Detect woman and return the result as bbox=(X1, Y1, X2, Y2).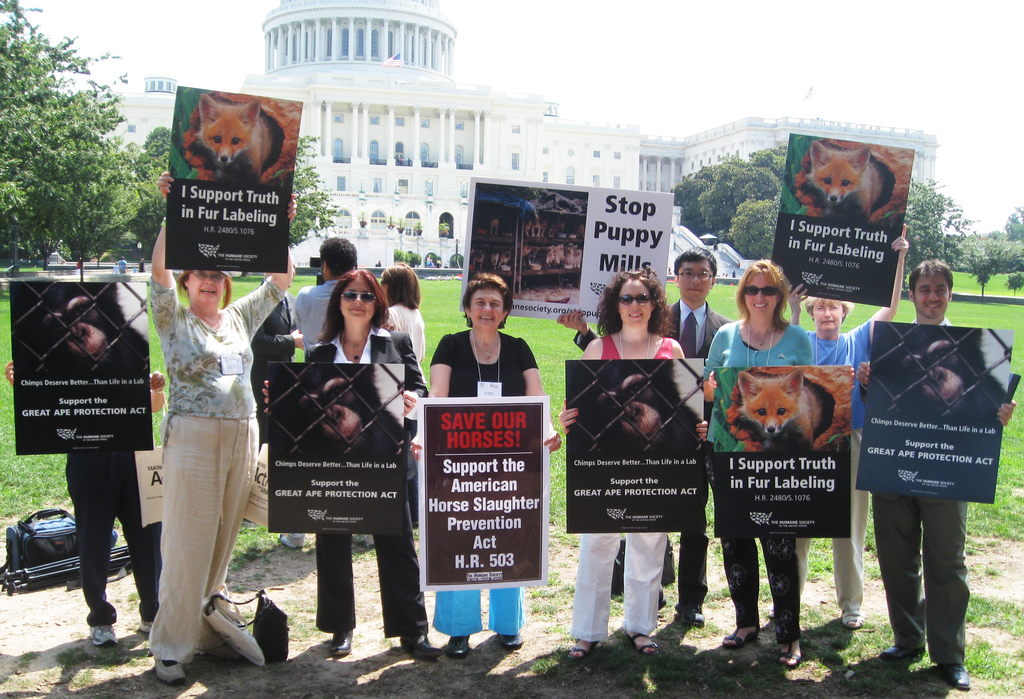
bbox=(404, 269, 556, 661).
